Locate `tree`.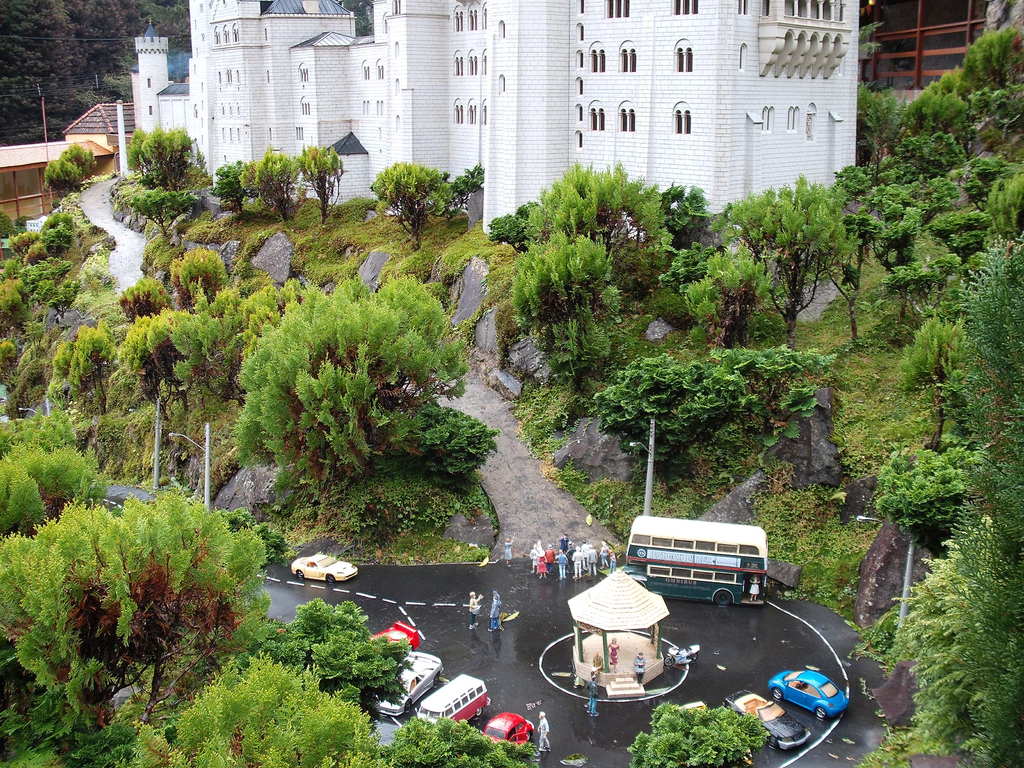
Bounding box: l=386, t=712, r=545, b=767.
